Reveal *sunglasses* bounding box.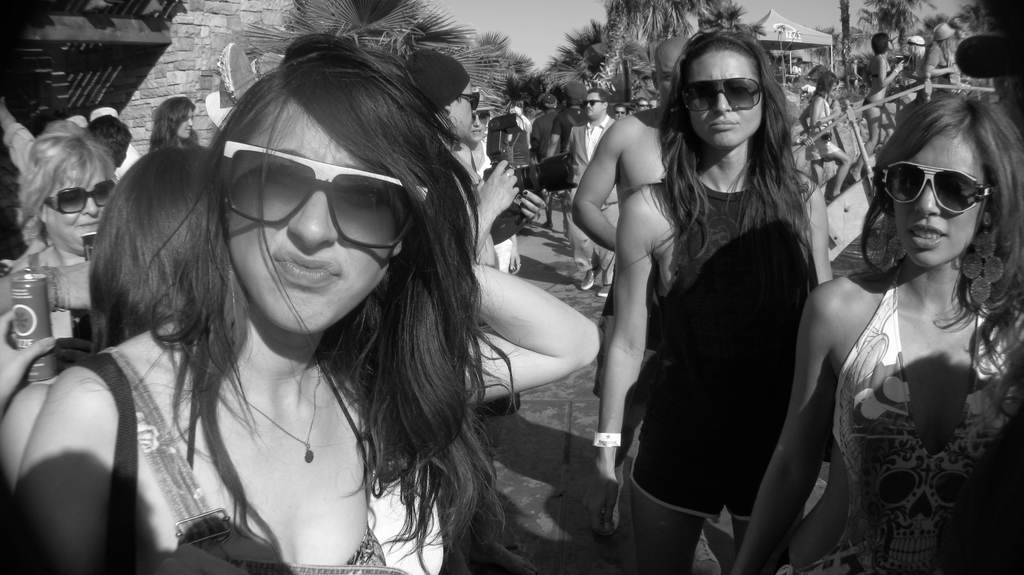
Revealed: <box>686,80,767,107</box>.
